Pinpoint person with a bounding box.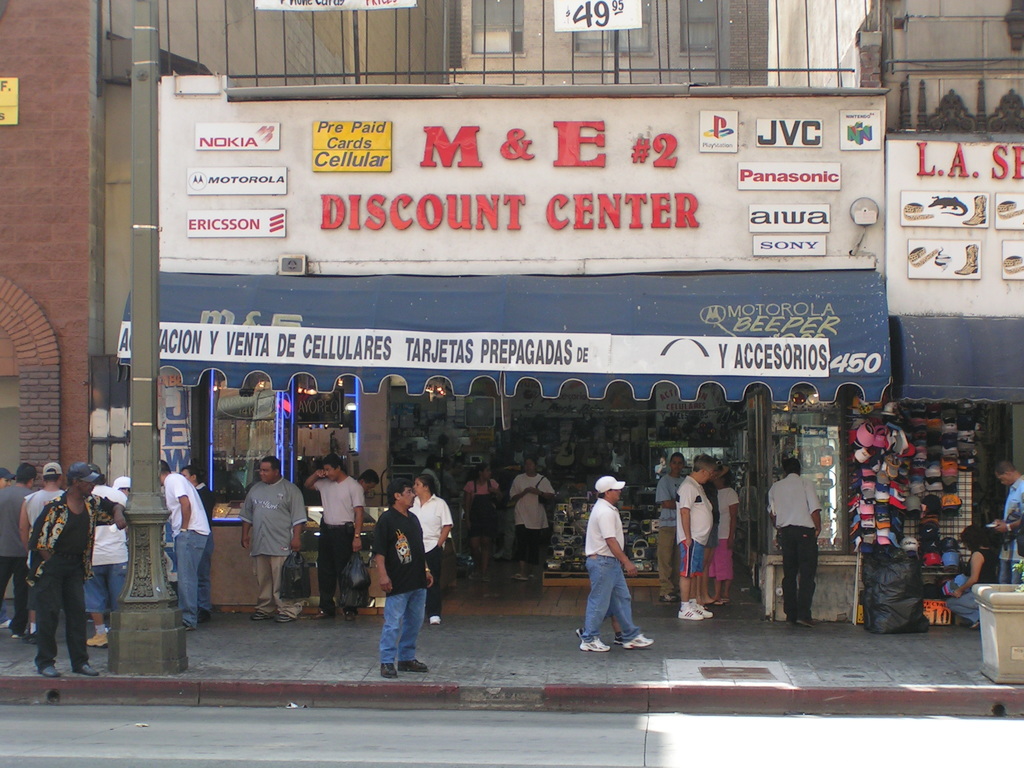
(left=167, top=465, right=205, bottom=609).
